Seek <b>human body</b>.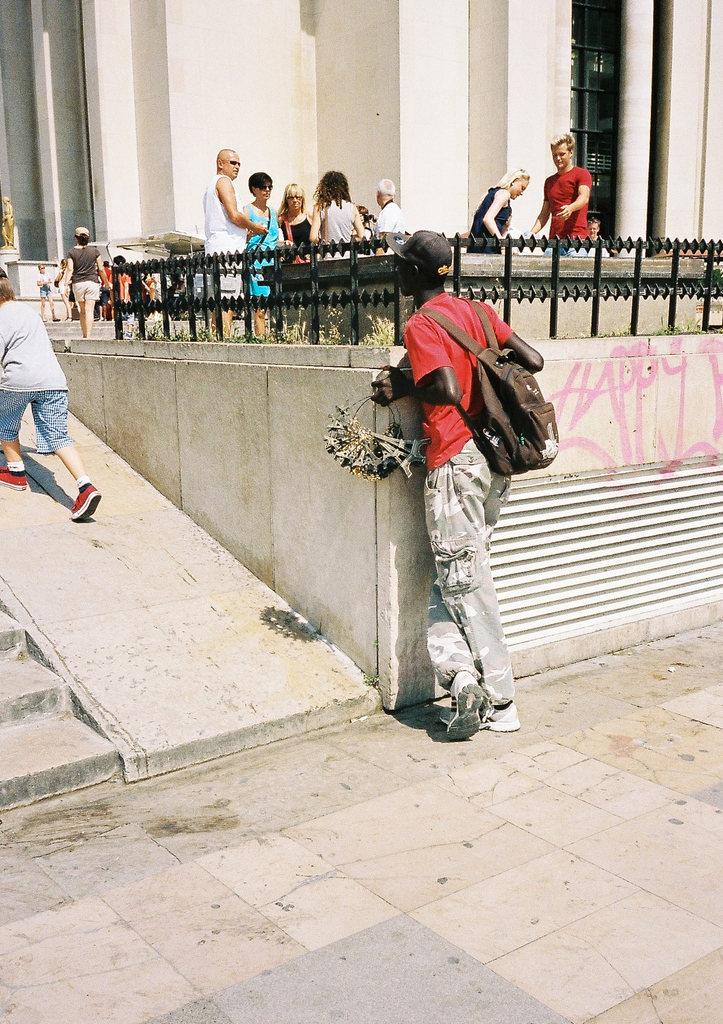
x1=315 y1=167 x2=375 y2=277.
